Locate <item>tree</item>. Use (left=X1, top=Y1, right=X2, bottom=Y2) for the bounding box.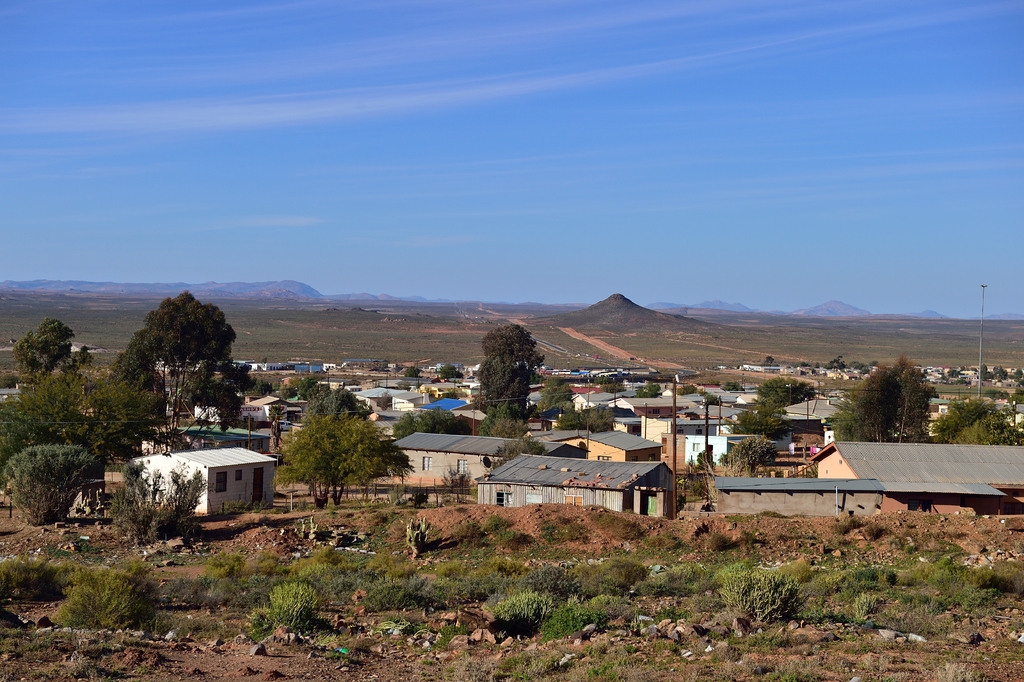
(left=602, top=383, right=628, bottom=396).
